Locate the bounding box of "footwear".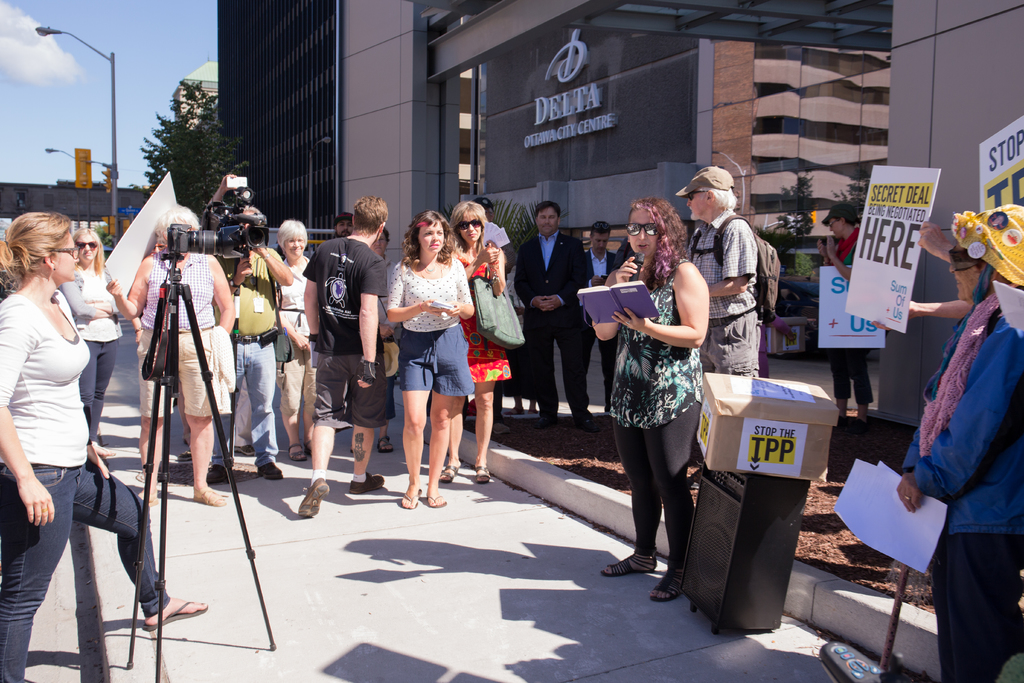
Bounding box: (left=478, top=466, right=492, bottom=483).
